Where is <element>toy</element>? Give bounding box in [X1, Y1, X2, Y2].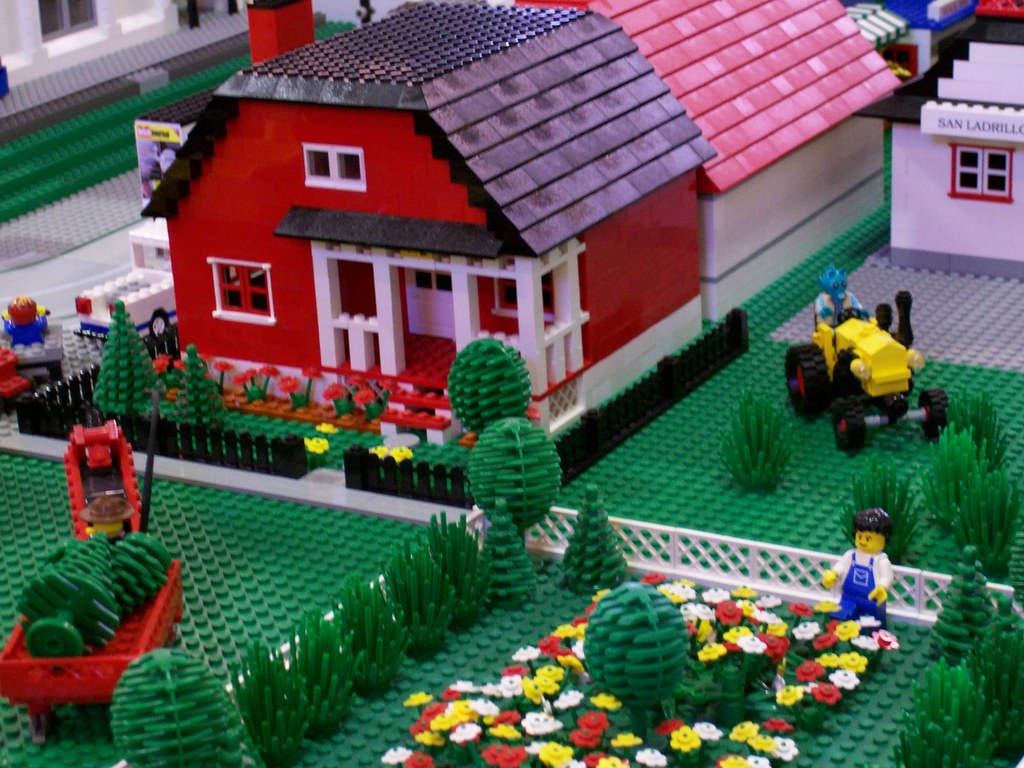
[229, 641, 319, 760].
